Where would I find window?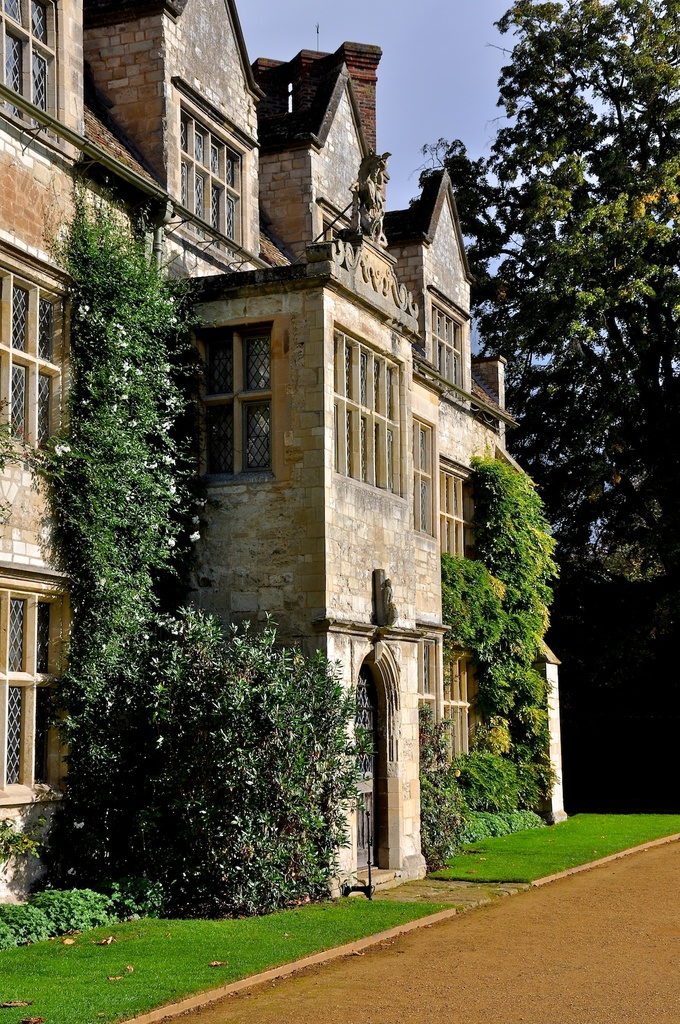
At rect(432, 295, 465, 400).
